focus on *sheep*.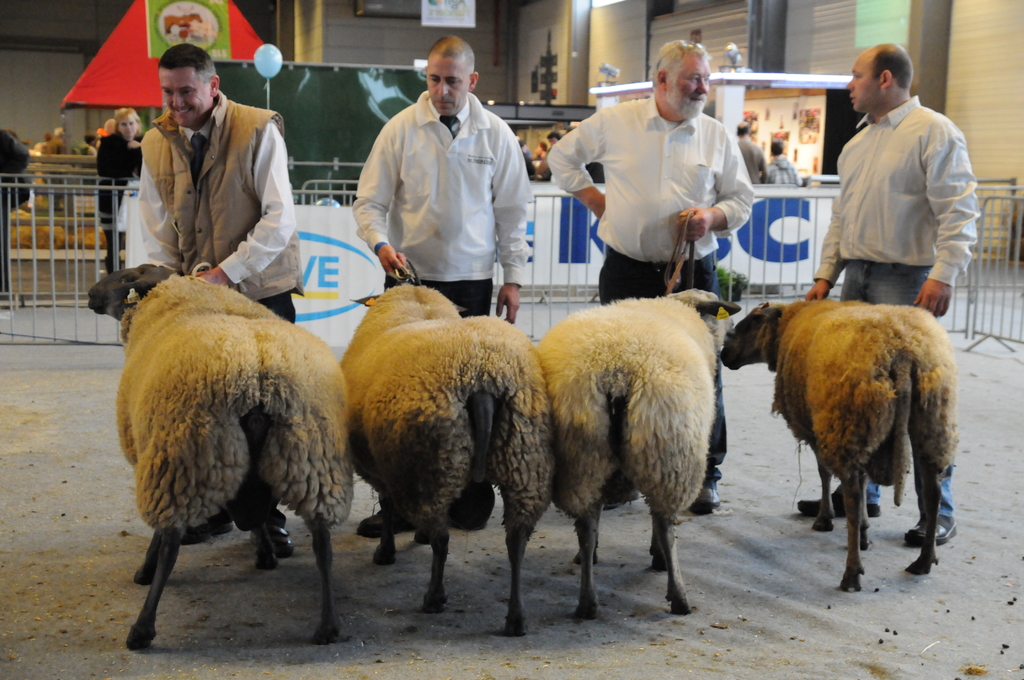
Focused at rect(83, 264, 353, 642).
